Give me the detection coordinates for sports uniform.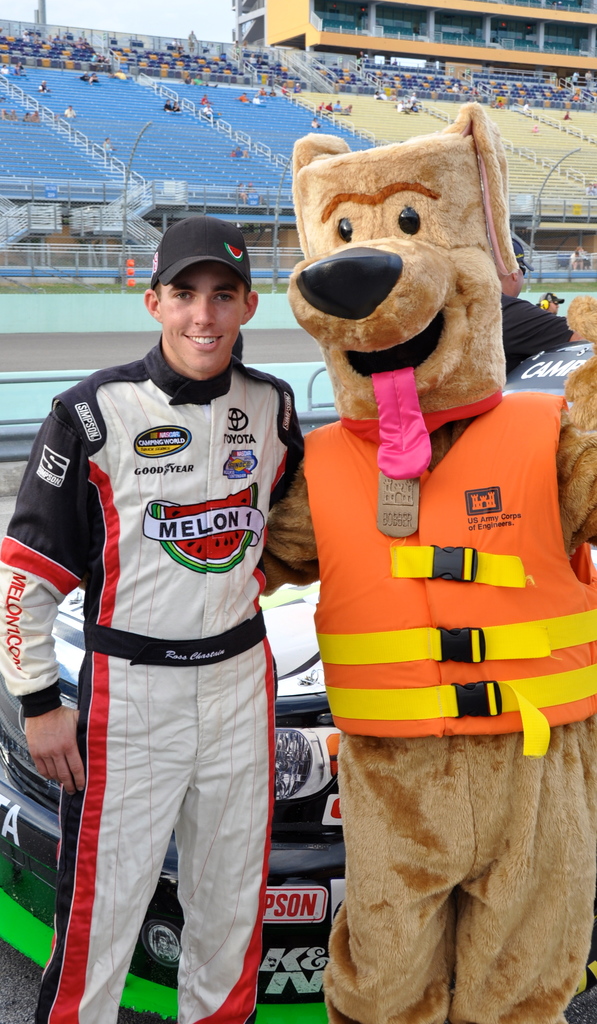
0, 342, 307, 1022.
